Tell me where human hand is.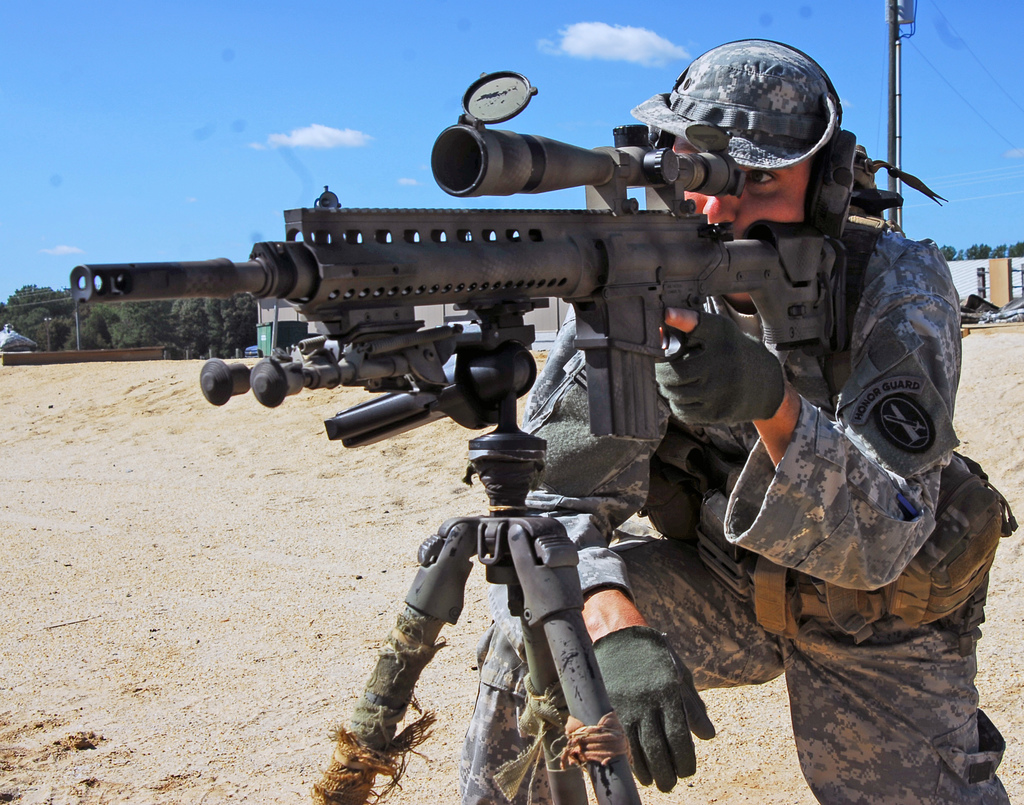
human hand is at <box>589,602,703,801</box>.
